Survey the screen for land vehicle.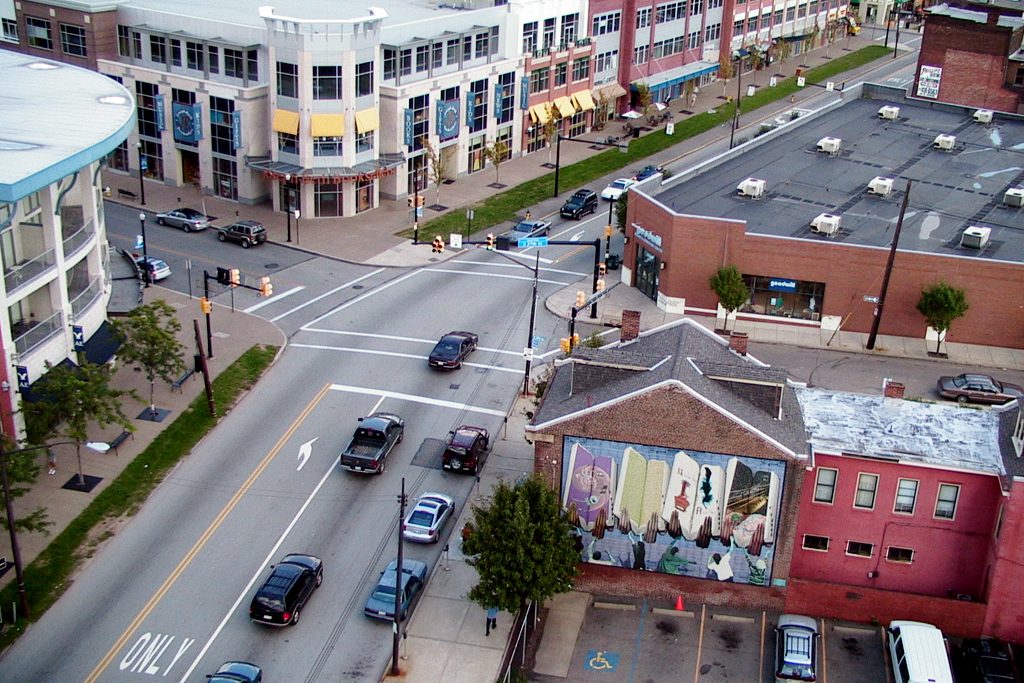
Survey found: (x1=327, y1=415, x2=401, y2=498).
